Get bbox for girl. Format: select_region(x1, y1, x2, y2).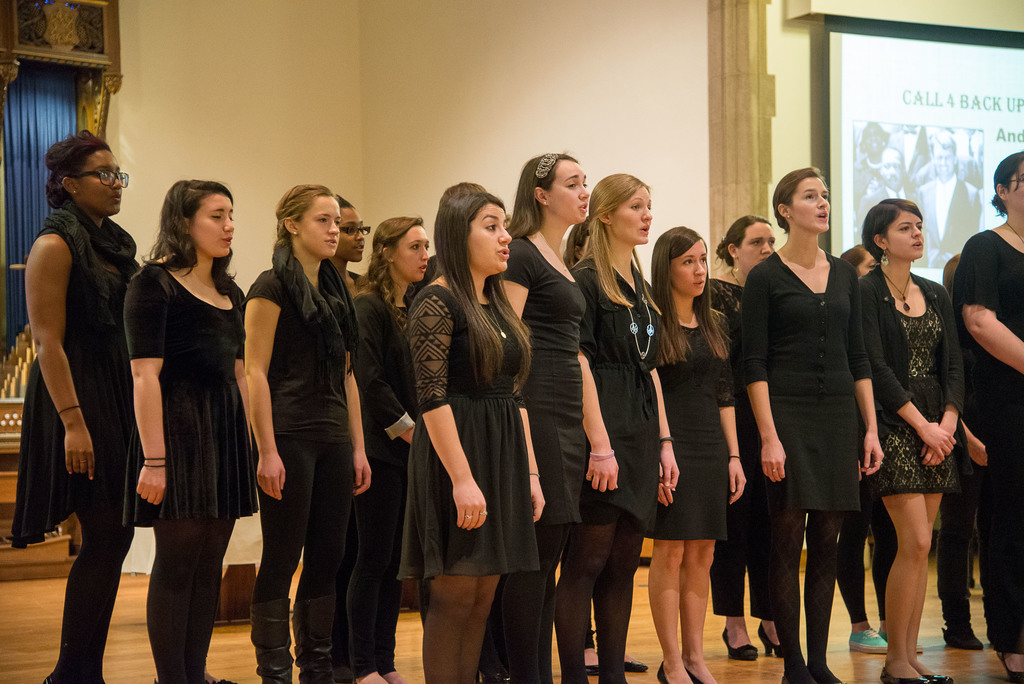
select_region(564, 175, 685, 683).
